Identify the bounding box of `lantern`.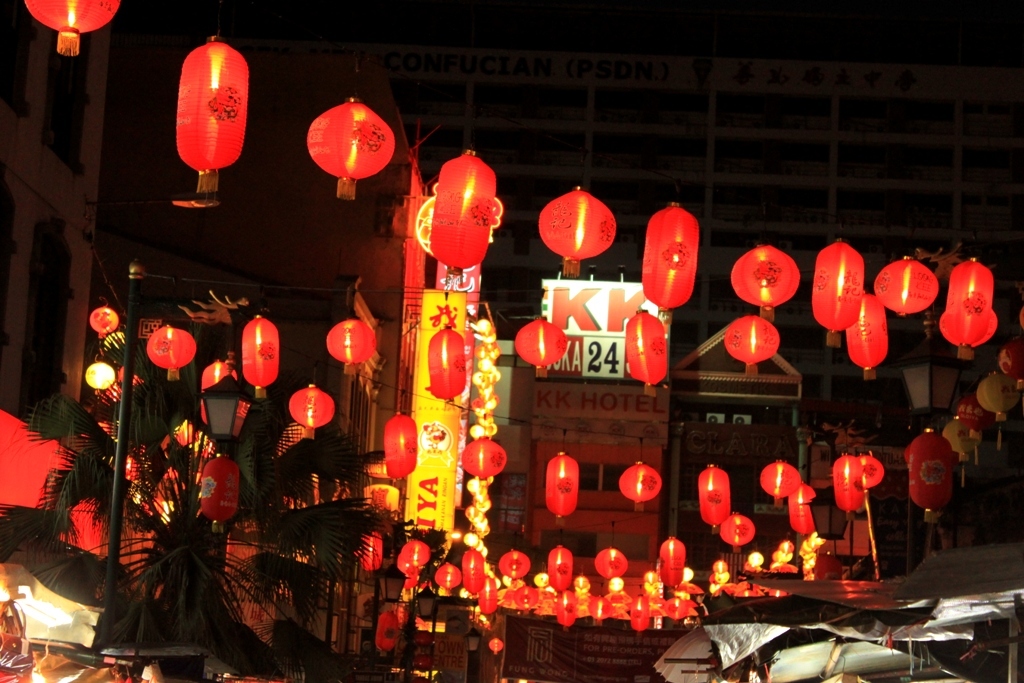
[725, 319, 777, 368].
